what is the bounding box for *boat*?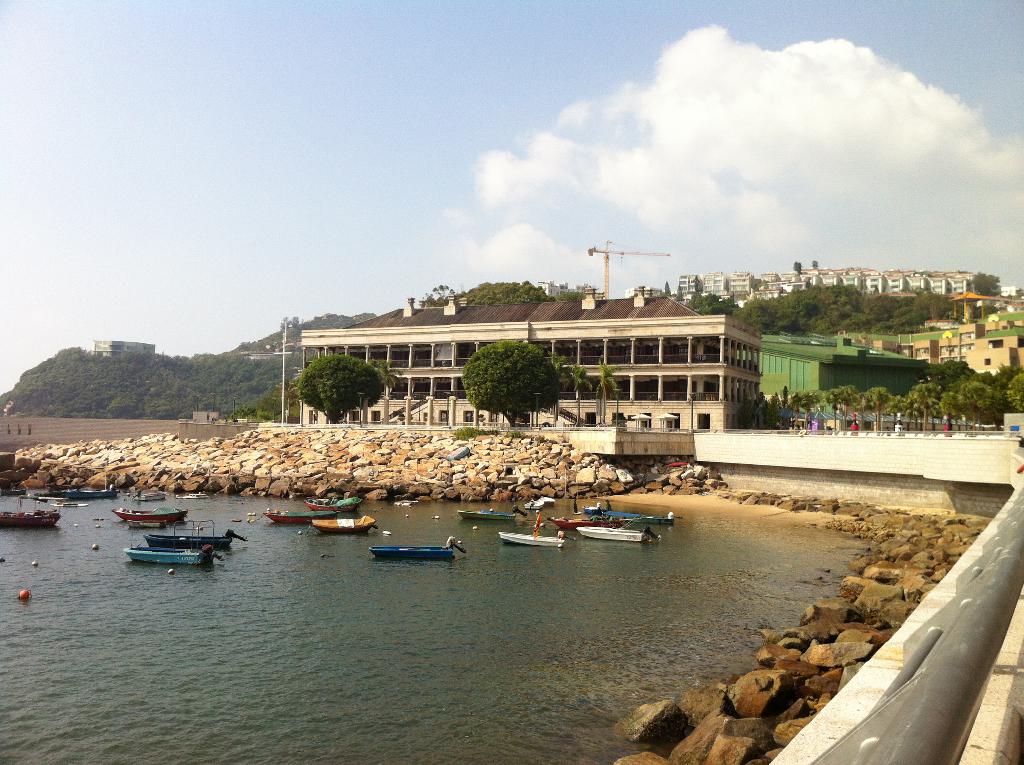
l=262, t=503, r=328, b=525.
